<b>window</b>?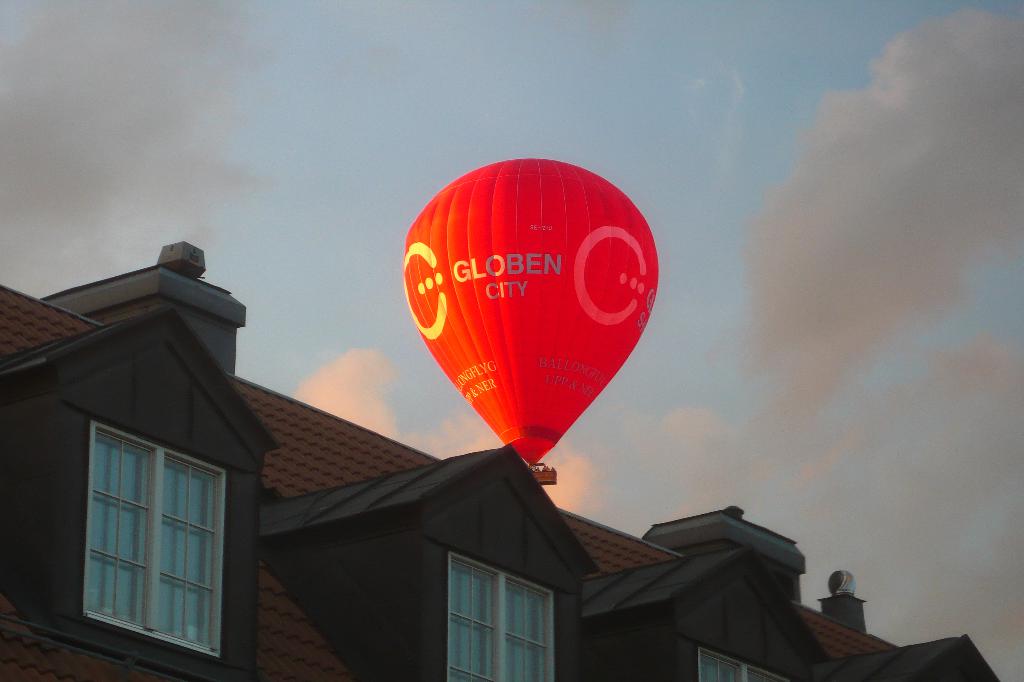
(left=444, top=548, right=550, bottom=681)
